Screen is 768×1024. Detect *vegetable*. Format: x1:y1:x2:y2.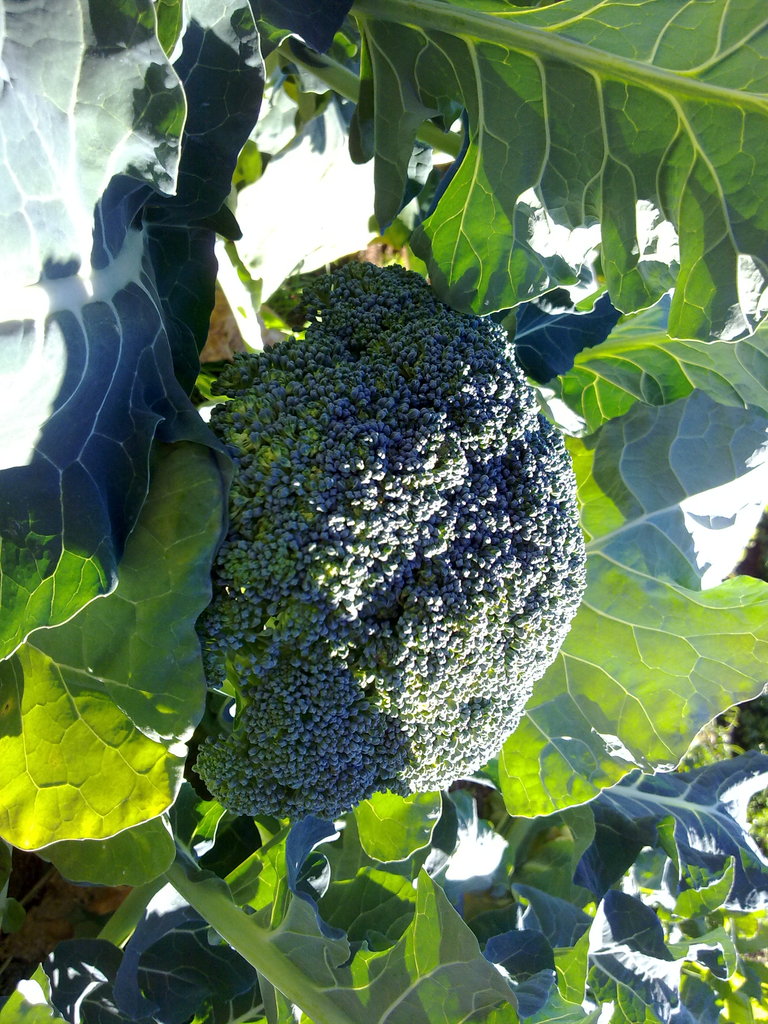
167:288:594:832.
